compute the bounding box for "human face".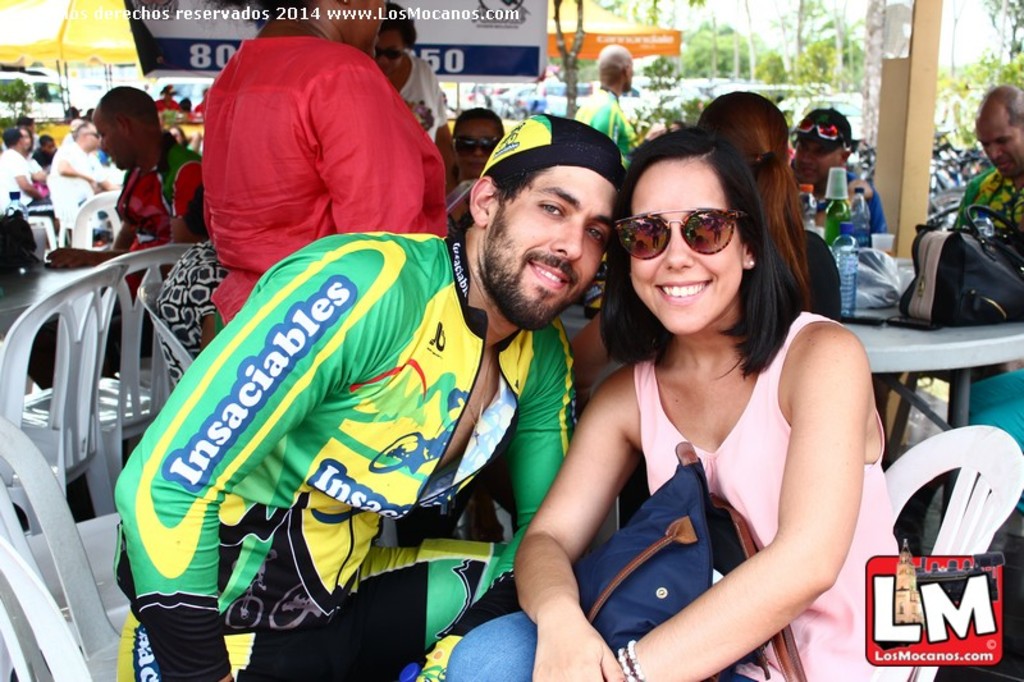
pyautogui.locateOnScreen(975, 114, 1023, 182).
